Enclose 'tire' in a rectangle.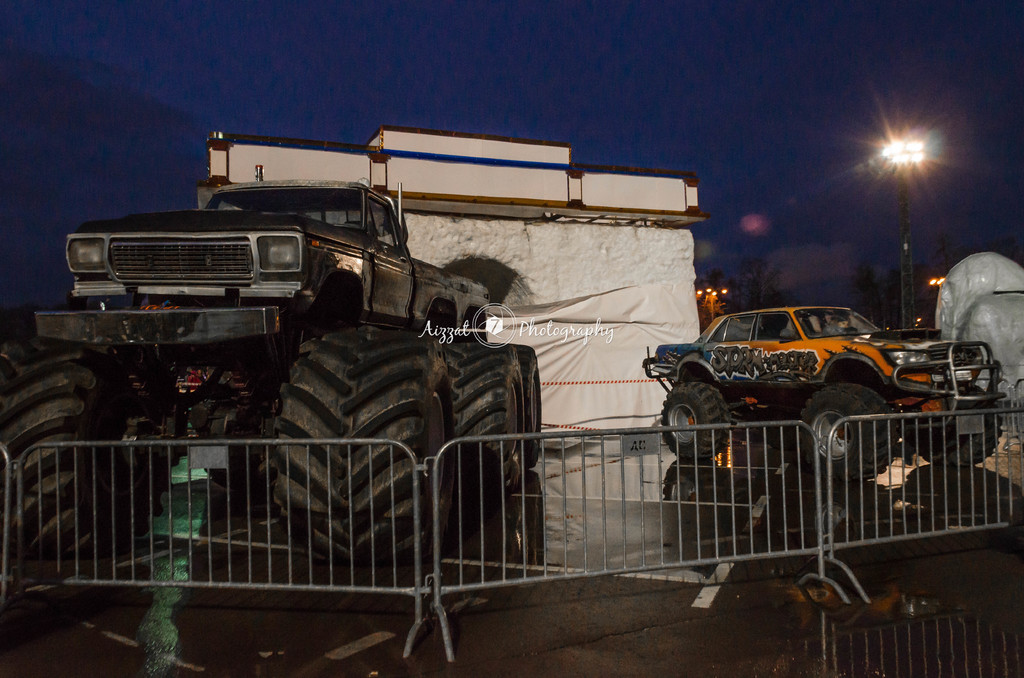
region(911, 389, 1006, 467).
